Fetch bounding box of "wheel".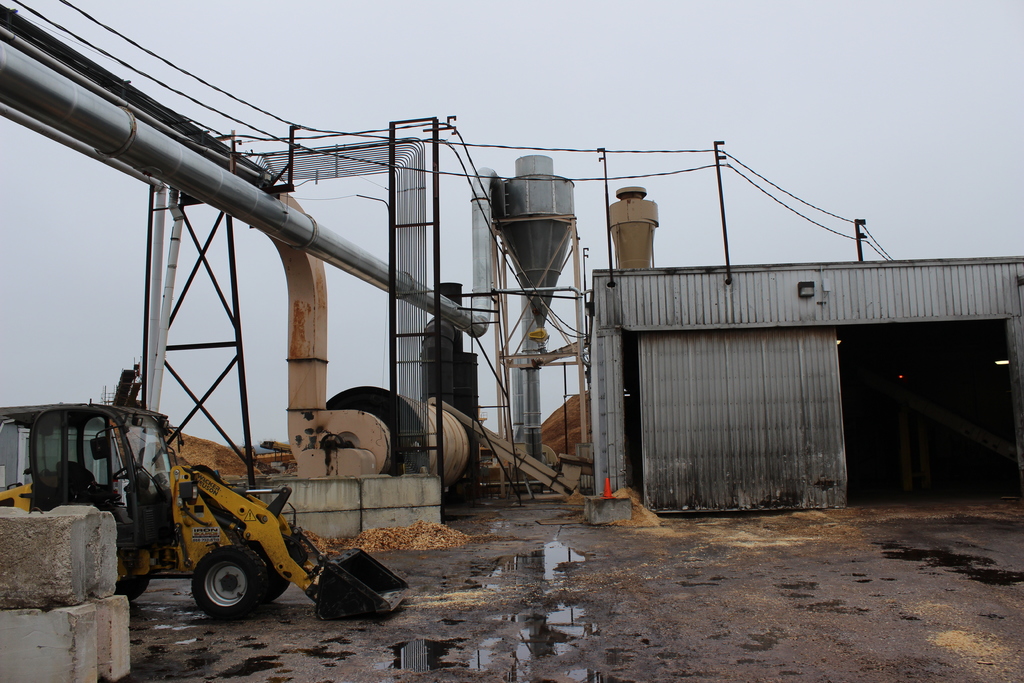
Bbox: detection(252, 541, 291, 604).
